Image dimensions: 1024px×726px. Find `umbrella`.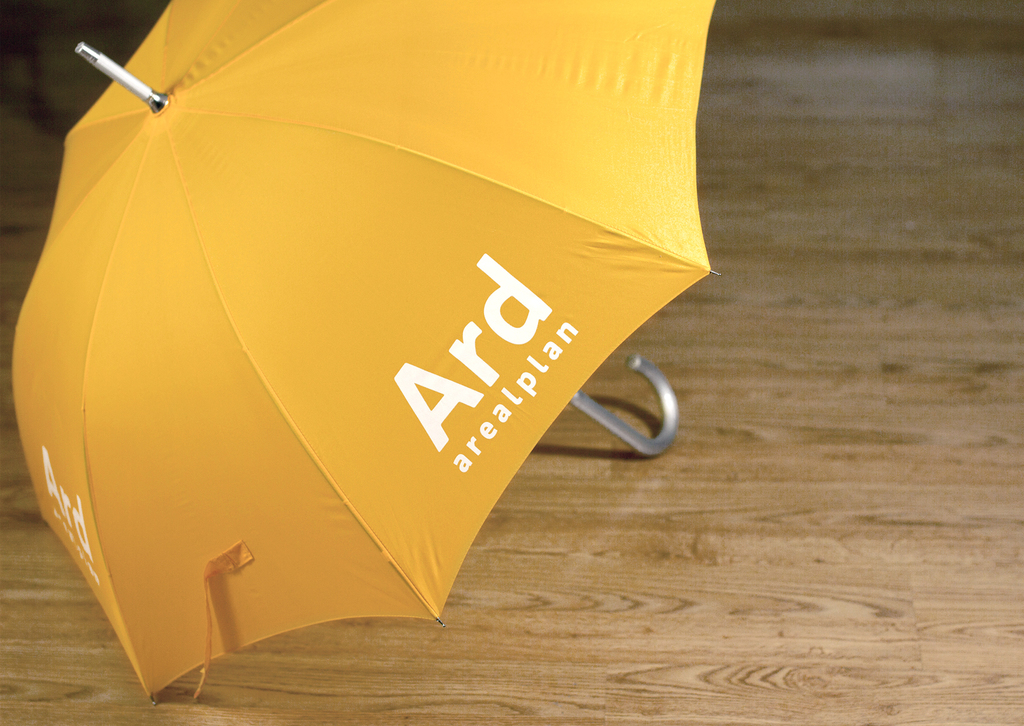
bbox(10, 0, 723, 706).
